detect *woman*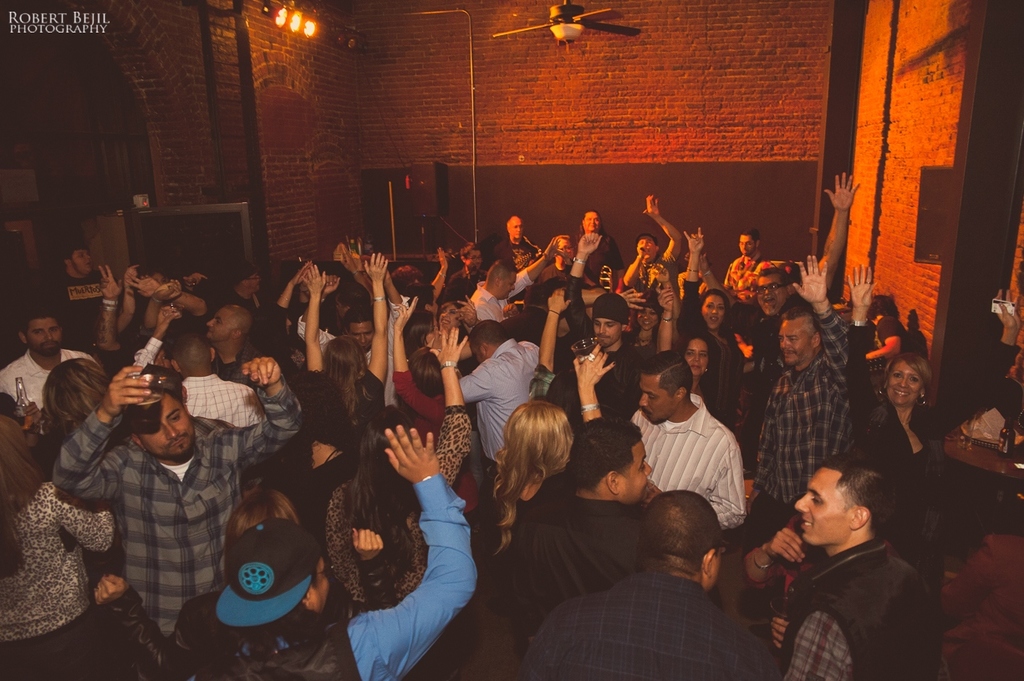
393 301 471 517
